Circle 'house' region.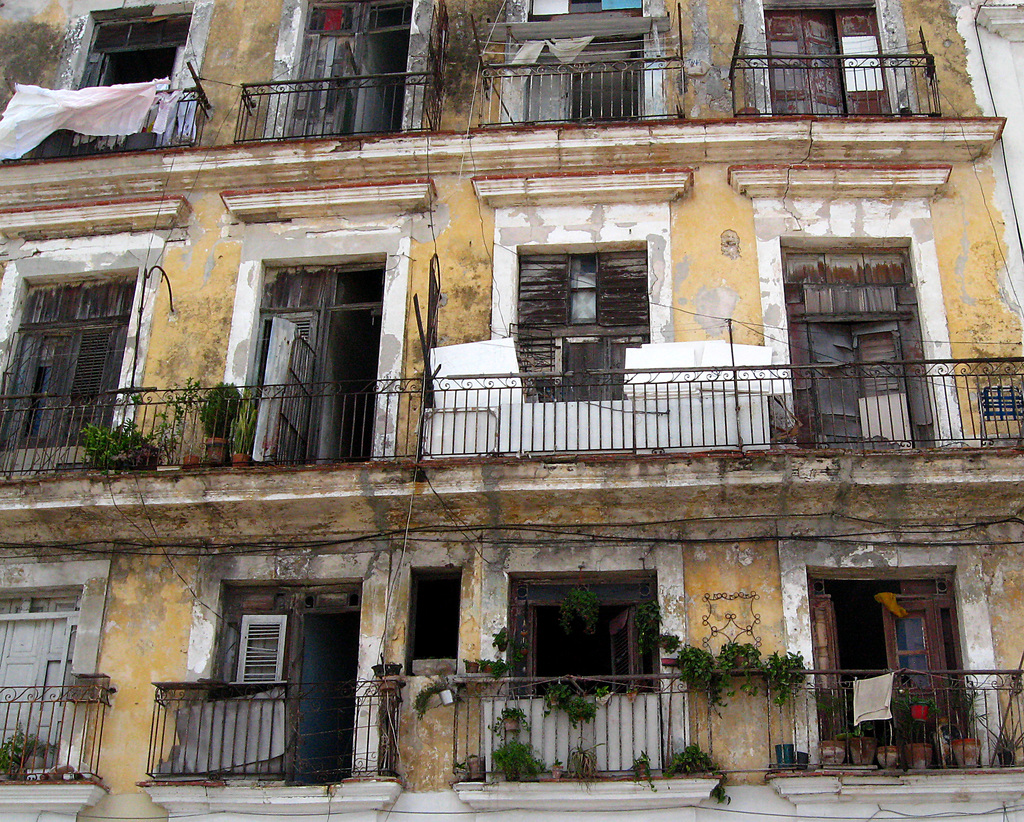
Region: [x1=0, y1=0, x2=1023, y2=821].
